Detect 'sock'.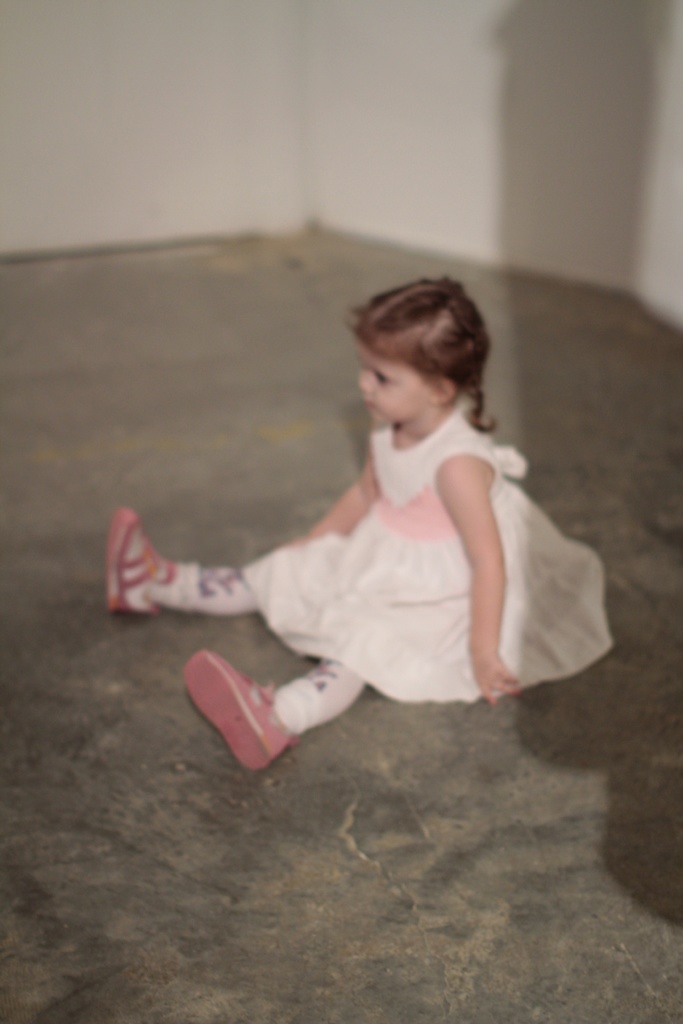
Detected at region(272, 655, 373, 739).
